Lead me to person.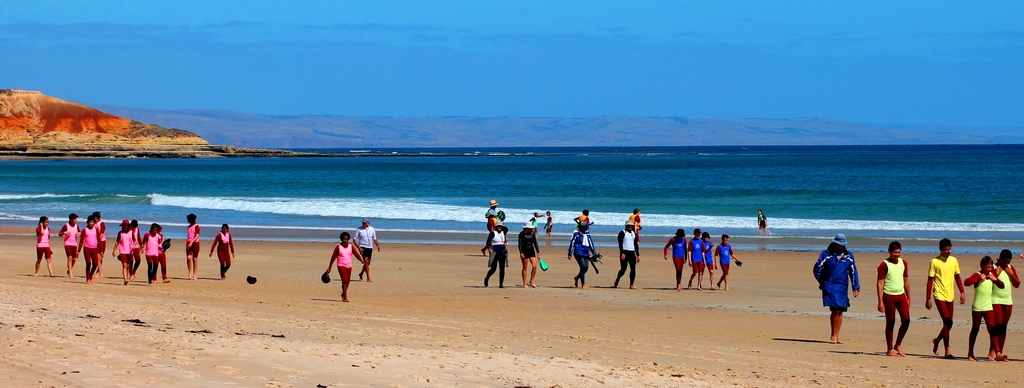
Lead to (987, 249, 1020, 357).
